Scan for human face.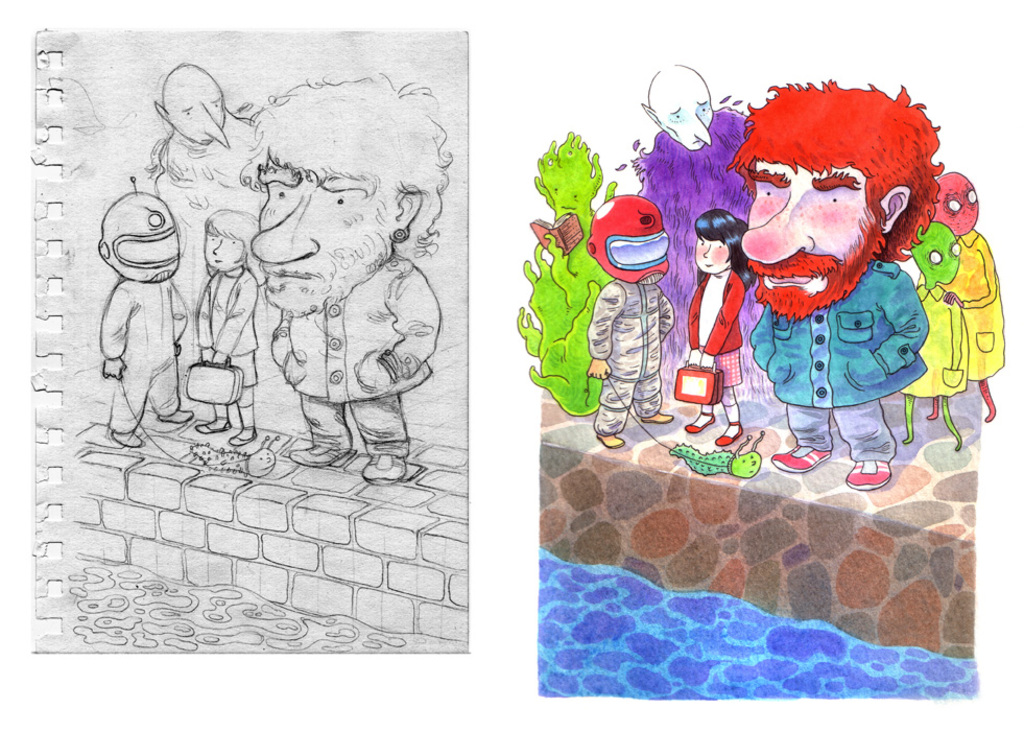
Scan result: 203:232:241:273.
